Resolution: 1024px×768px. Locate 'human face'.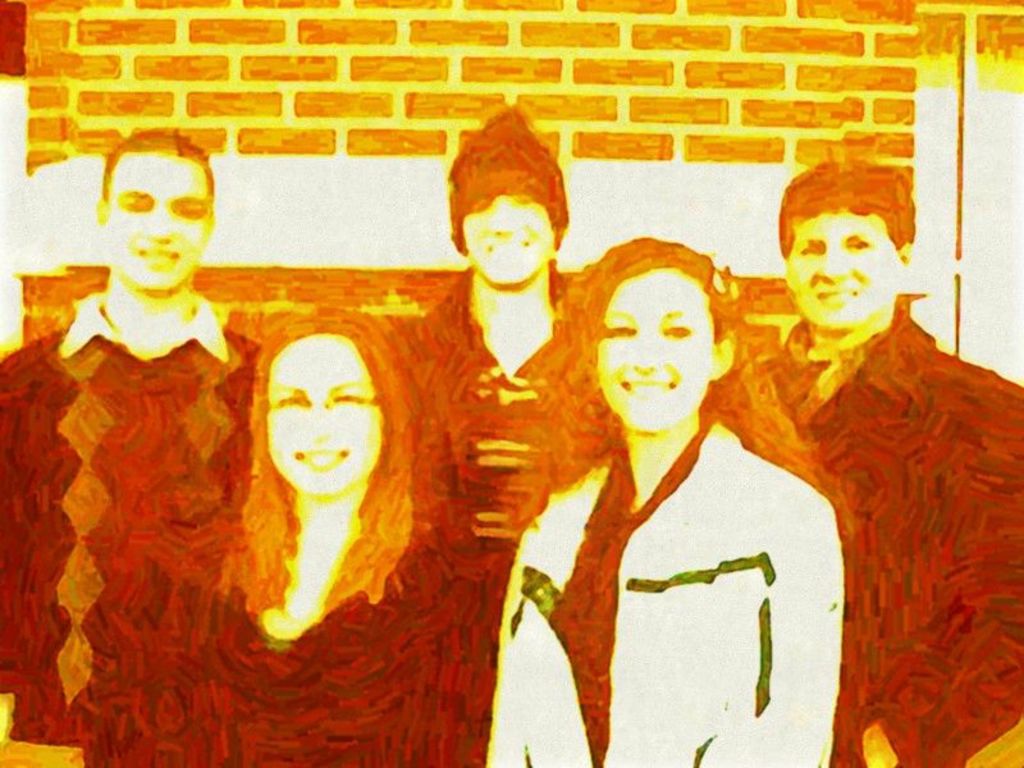
x1=108 y1=154 x2=214 y2=298.
